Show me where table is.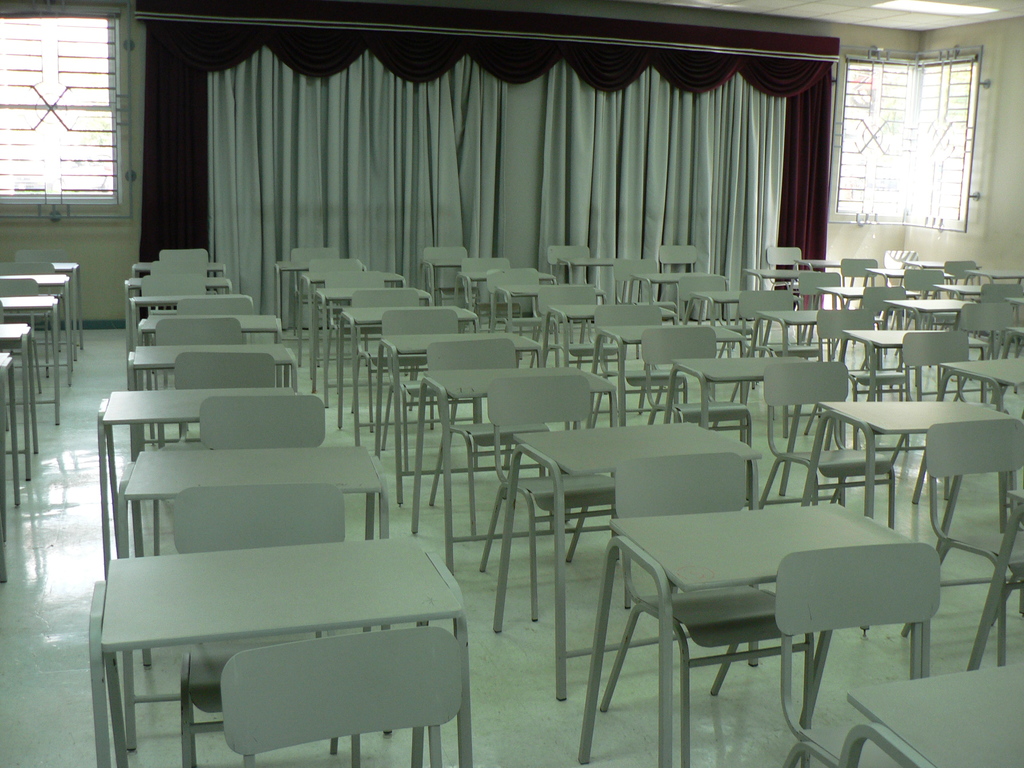
table is at select_region(908, 360, 1023, 527).
